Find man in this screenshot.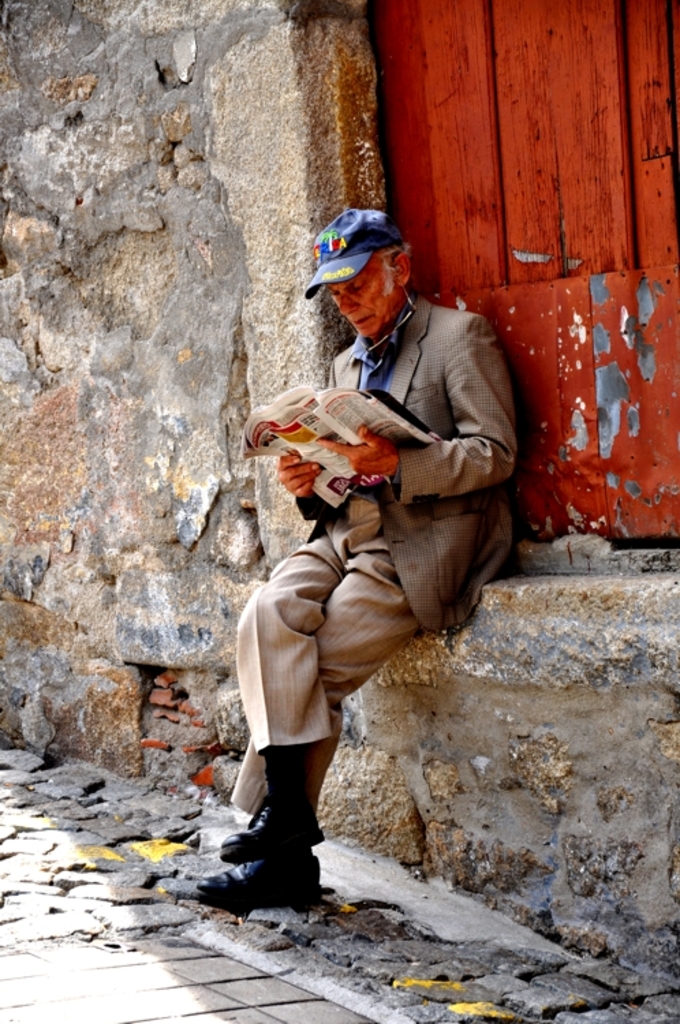
The bounding box for man is bbox(231, 218, 530, 901).
